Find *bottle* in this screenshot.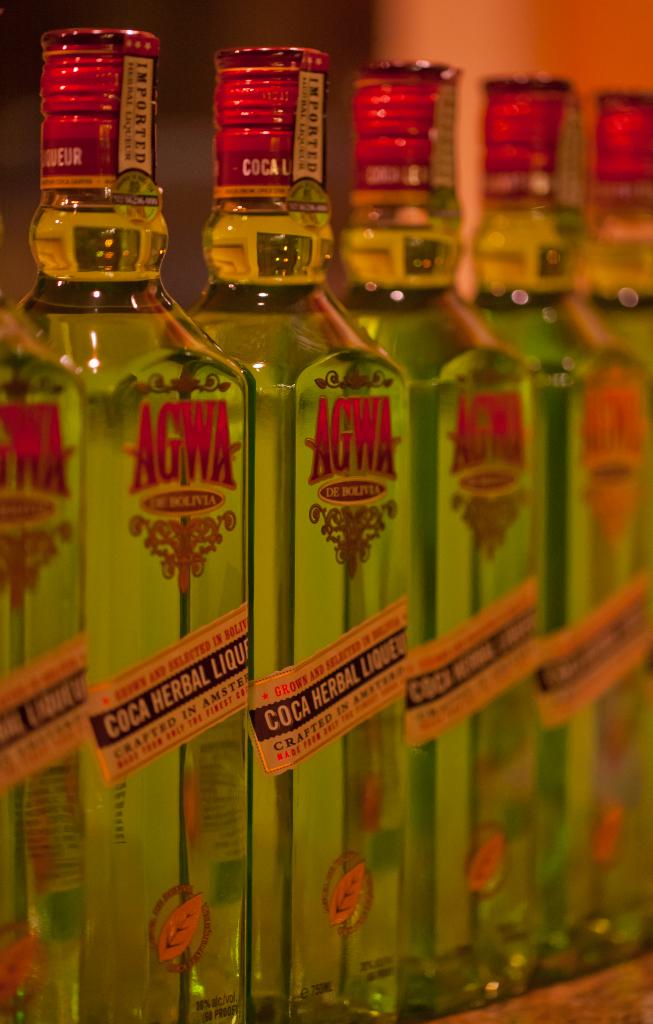
The bounding box for *bottle* is box=[456, 65, 652, 997].
